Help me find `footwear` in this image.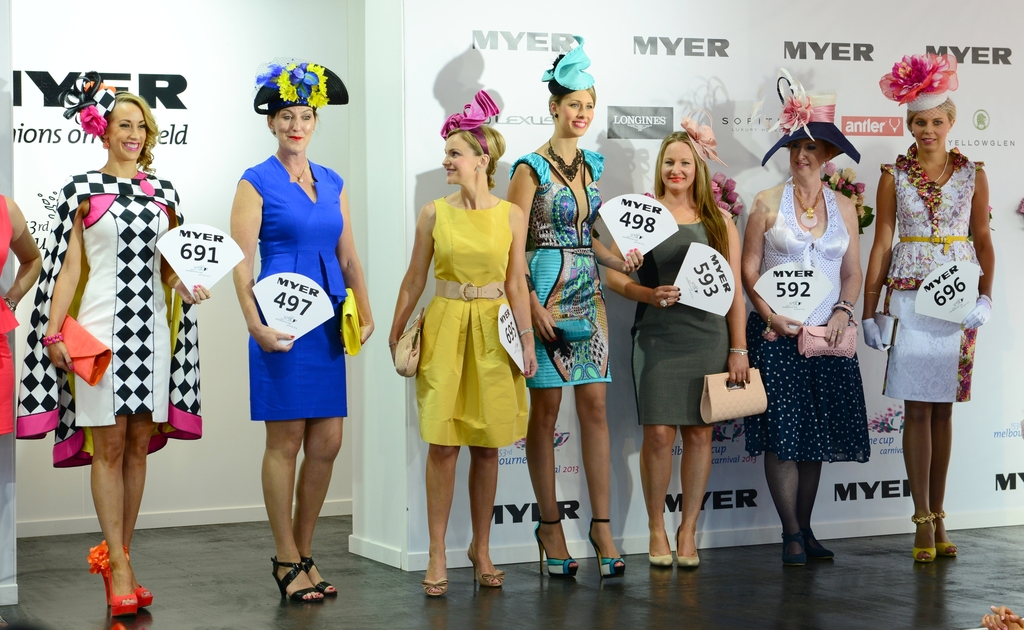
Found it: bbox(259, 554, 324, 613).
